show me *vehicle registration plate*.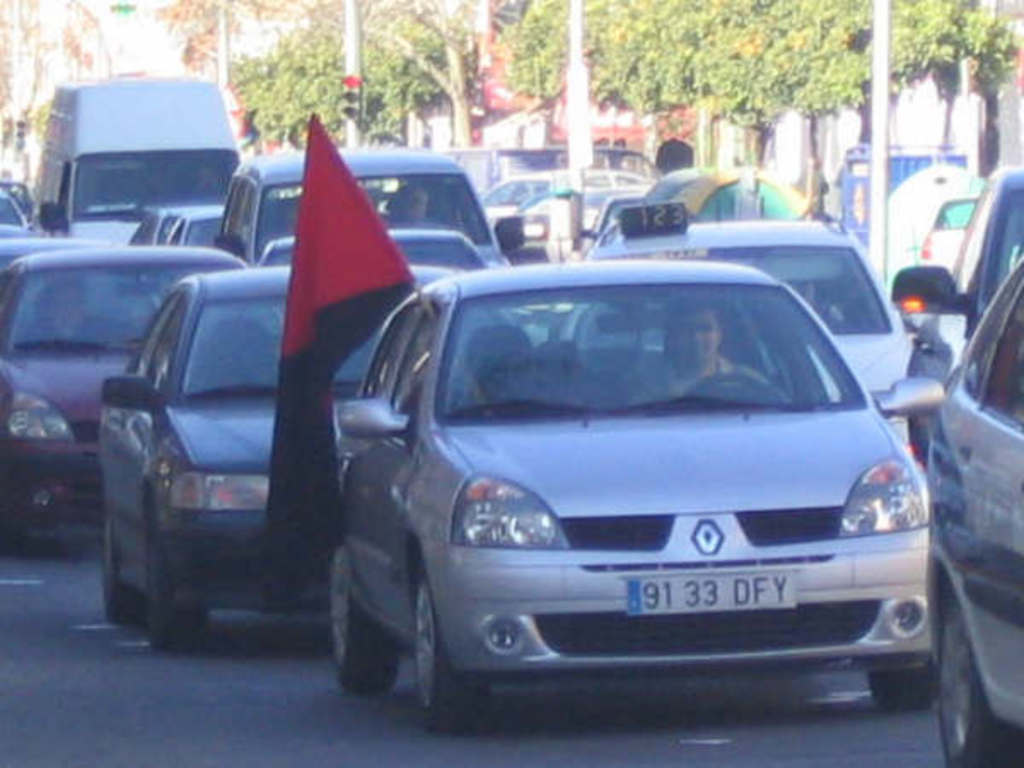
*vehicle registration plate* is here: (x1=623, y1=573, x2=800, y2=616).
